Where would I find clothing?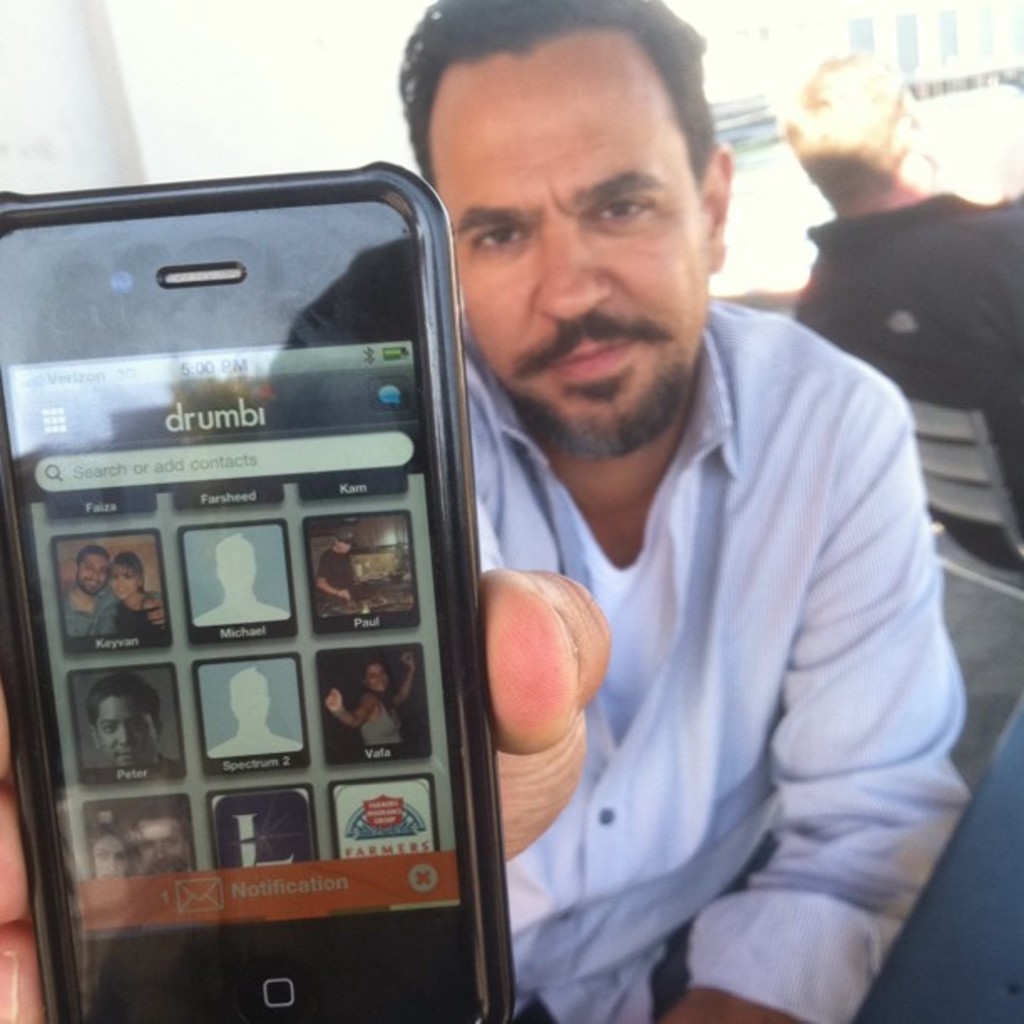
At 64:581:167:634.
